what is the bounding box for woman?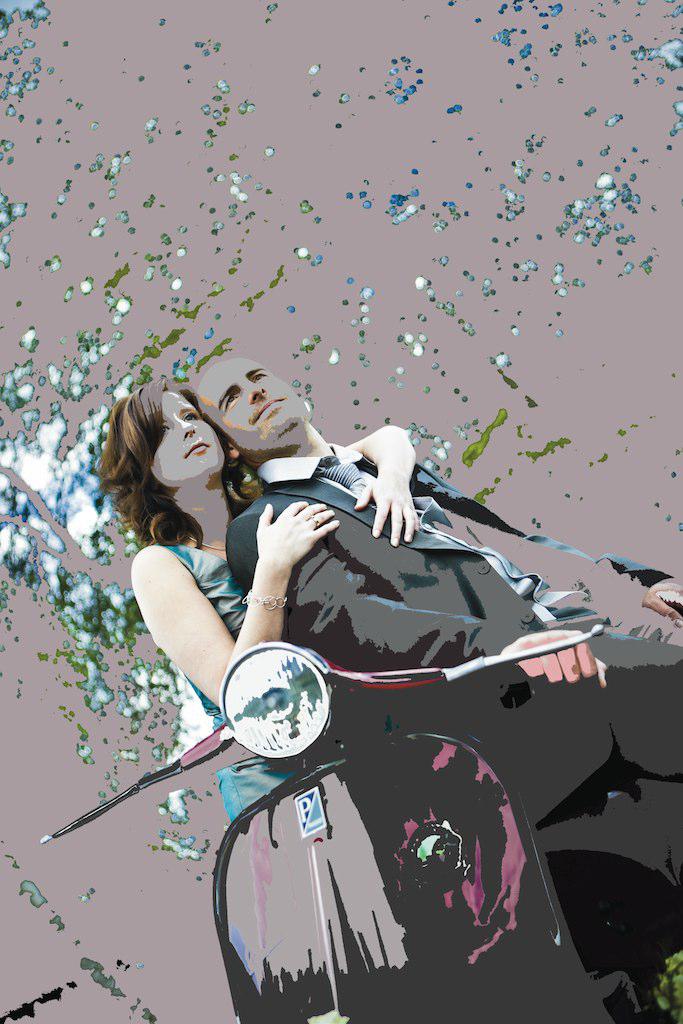
box=[92, 382, 420, 767].
